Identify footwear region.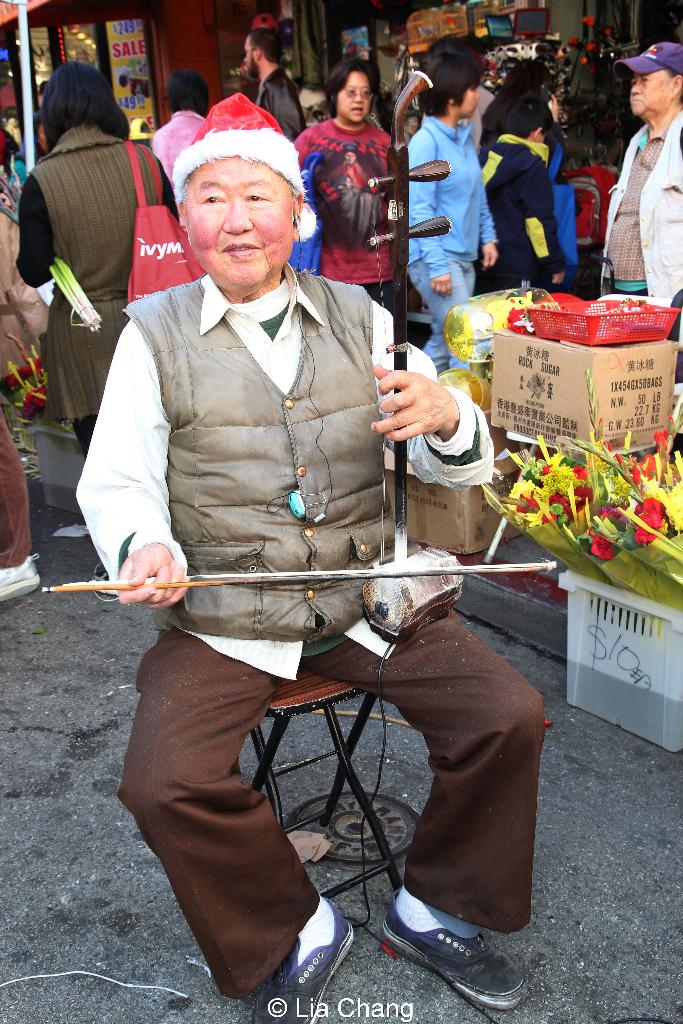
Region: Rect(0, 554, 47, 607).
